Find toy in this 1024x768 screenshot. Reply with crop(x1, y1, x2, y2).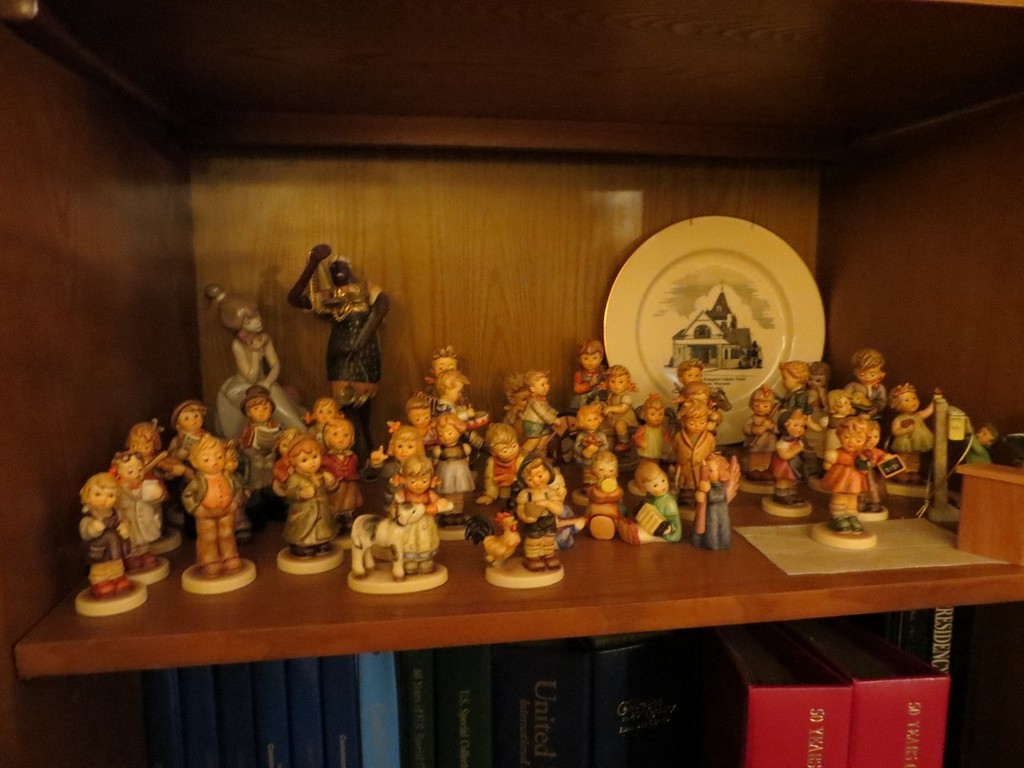
crop(427, 413, 474, 527).
